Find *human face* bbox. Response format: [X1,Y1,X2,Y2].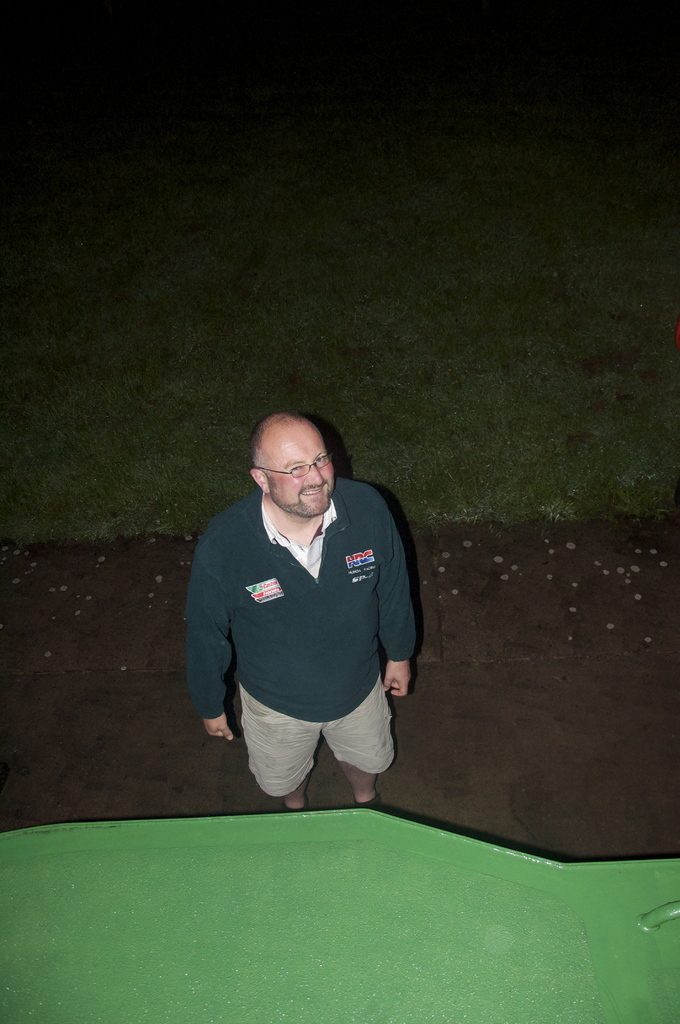
[271,438,332,514].
